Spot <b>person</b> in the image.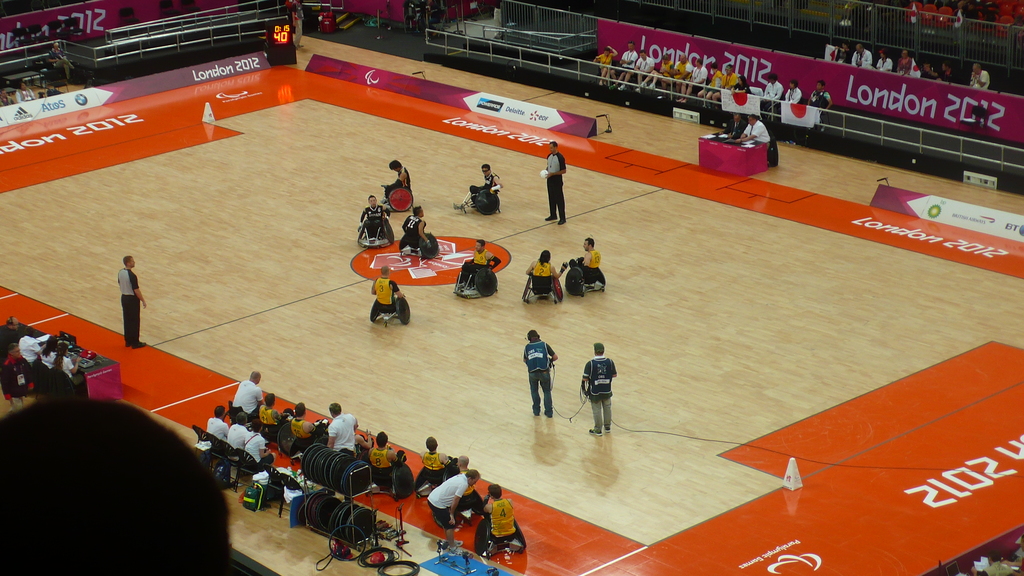
<b>person</b> found at bbox(114, 258, 140, 349).
